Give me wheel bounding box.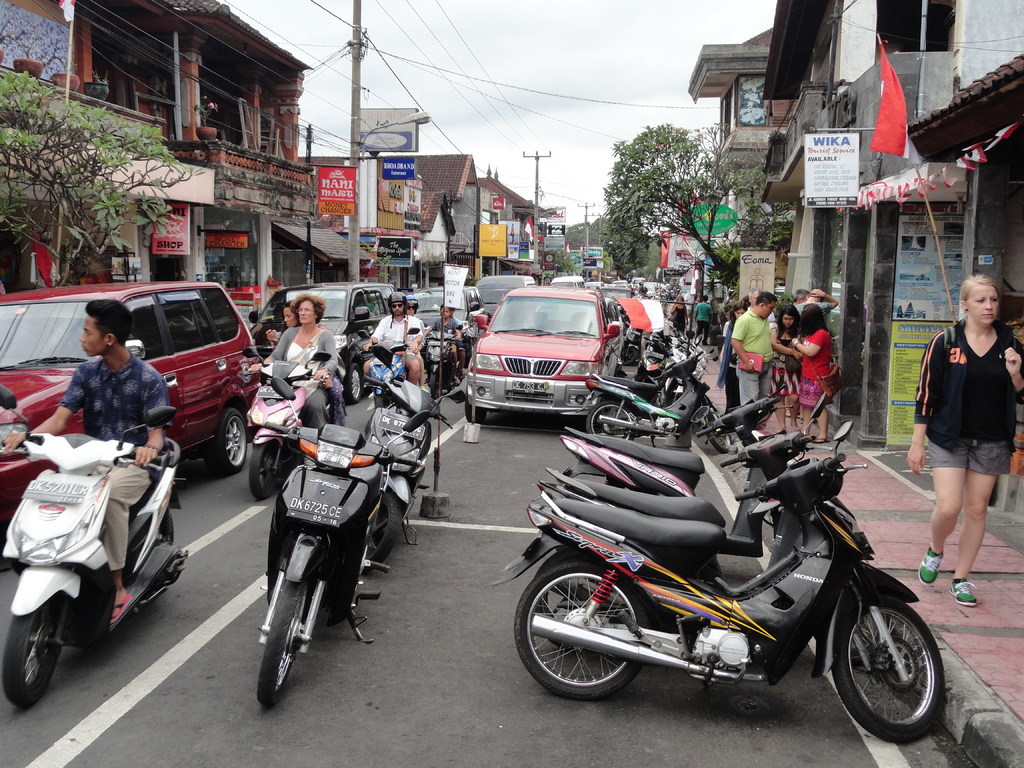
BBox(447, 385, 454, 393).
